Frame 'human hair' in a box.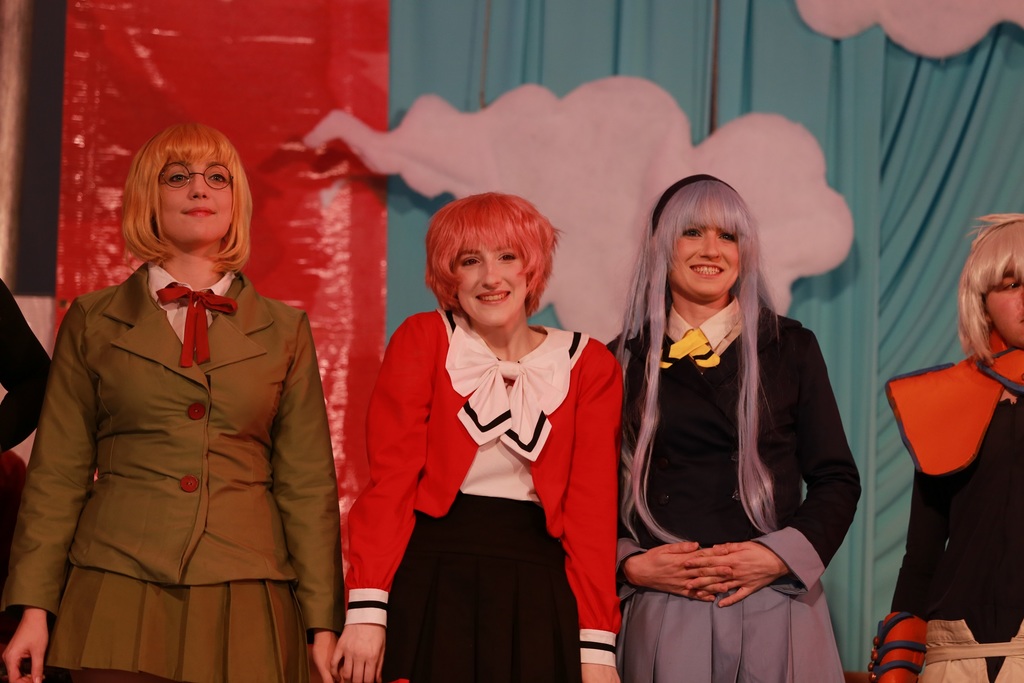
<region>116, 119, 255, 276</region>.
